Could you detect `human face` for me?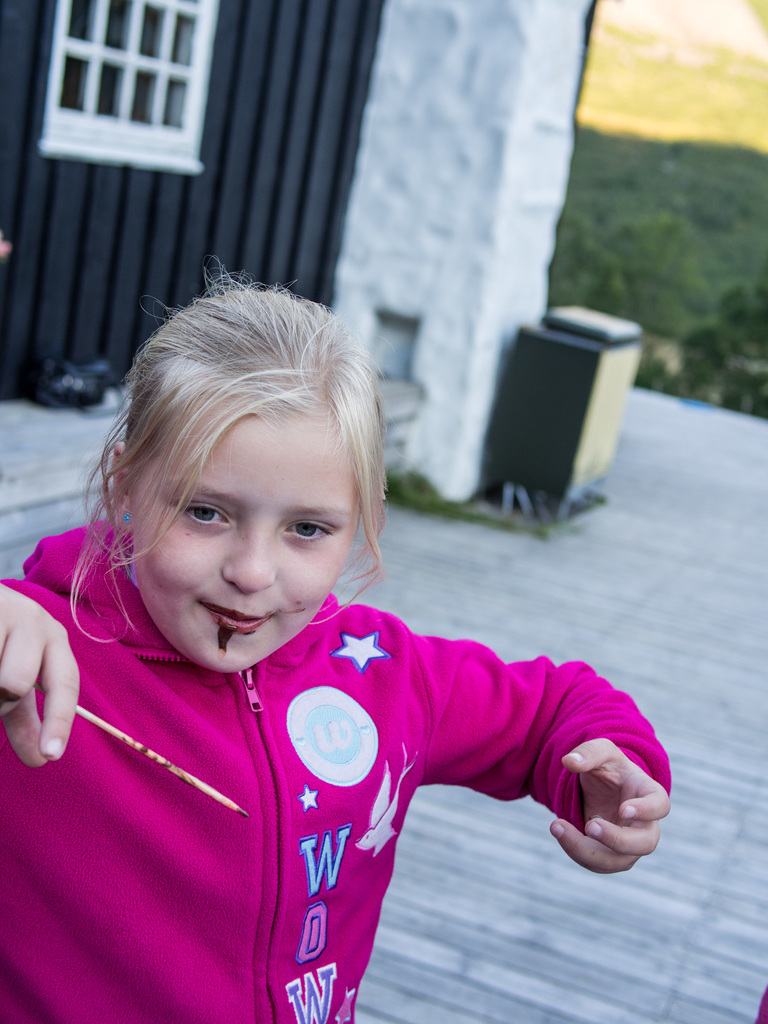
Detection result: crop(130, 414, 368, 673).
